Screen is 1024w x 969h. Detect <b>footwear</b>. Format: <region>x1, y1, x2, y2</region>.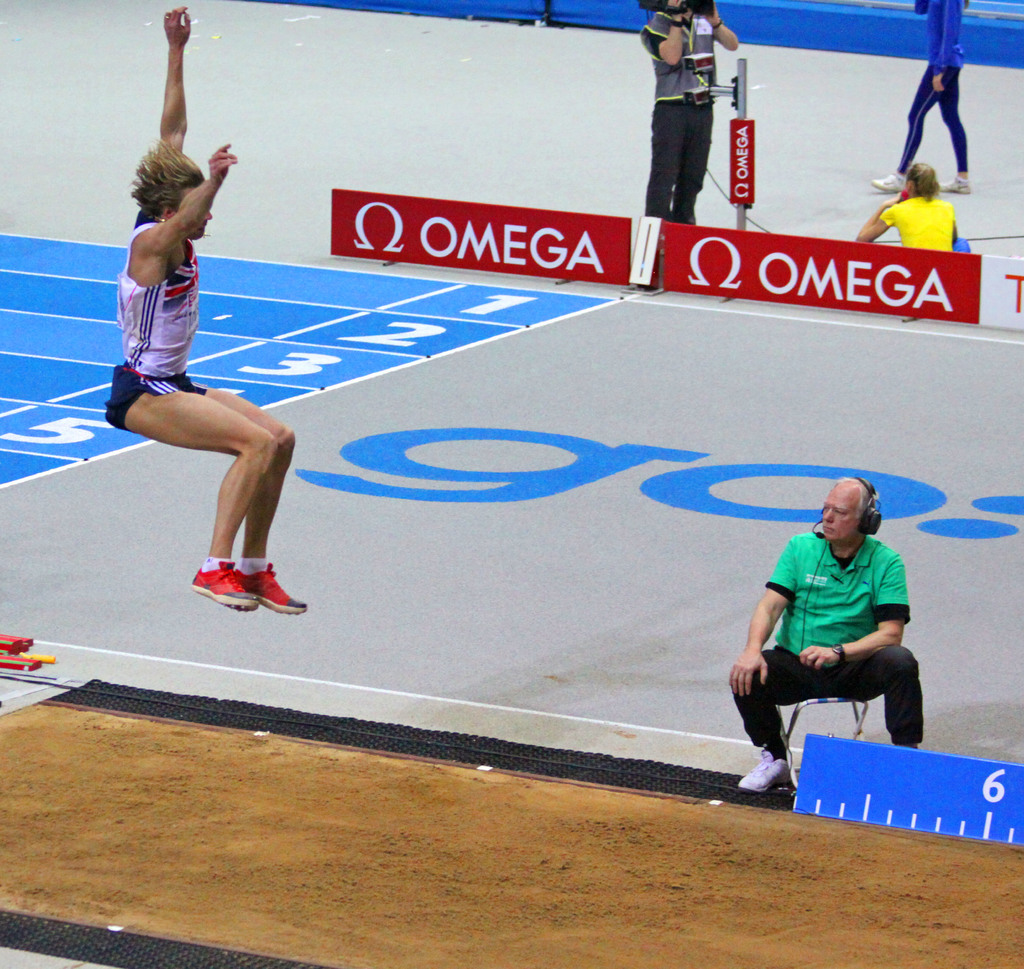
<region>191, 557, 264, 621</region>.
